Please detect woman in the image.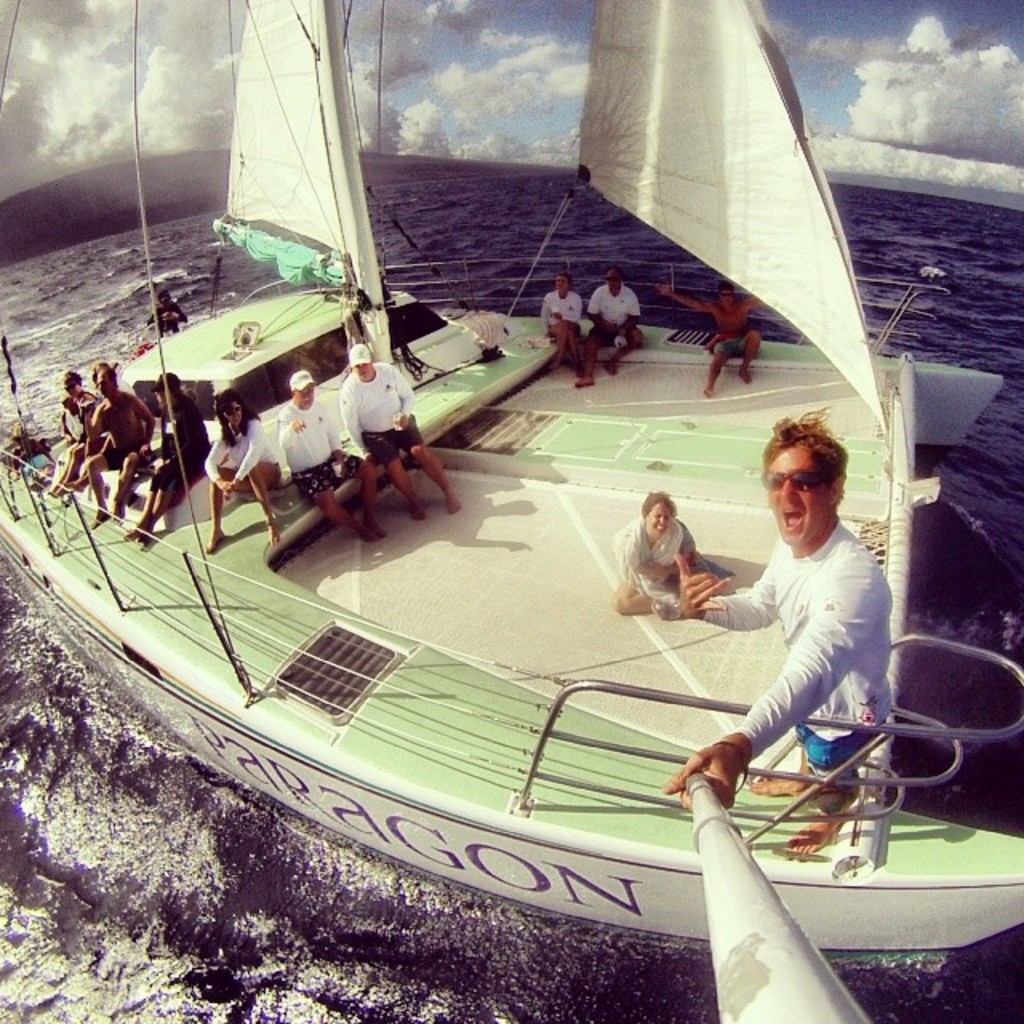
[x1=123, y1=366, x2=219, y2=554].
